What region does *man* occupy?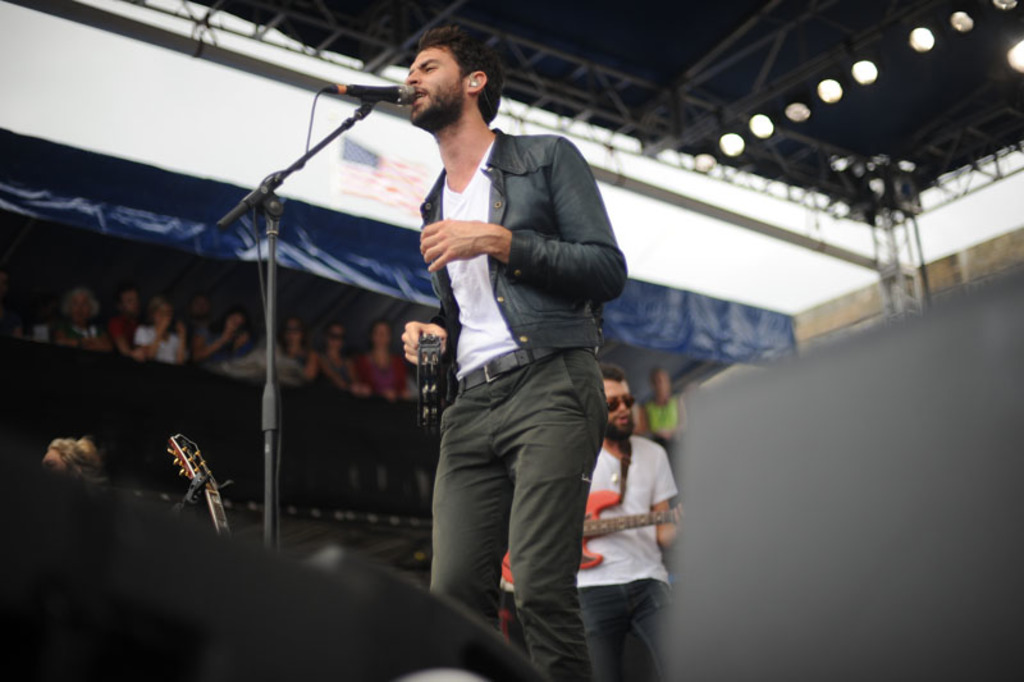
553:366:692:681.
